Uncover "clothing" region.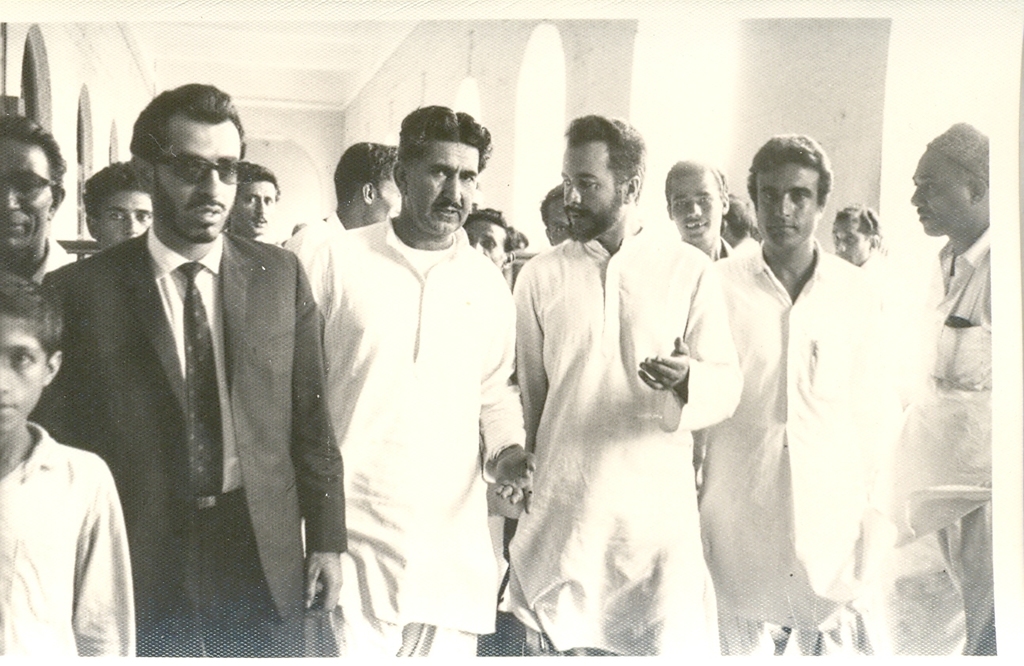
Uncovered: select_region(713, 238, 902, 652).
